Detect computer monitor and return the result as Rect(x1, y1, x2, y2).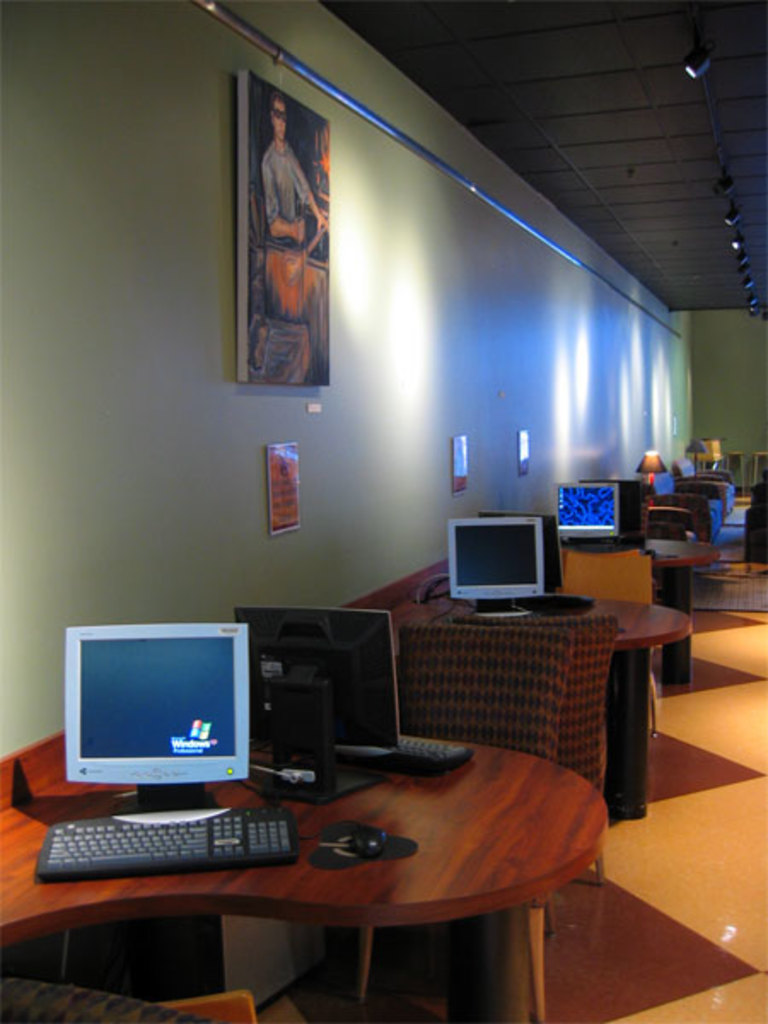
Rect(53, 625, 258, 819).
